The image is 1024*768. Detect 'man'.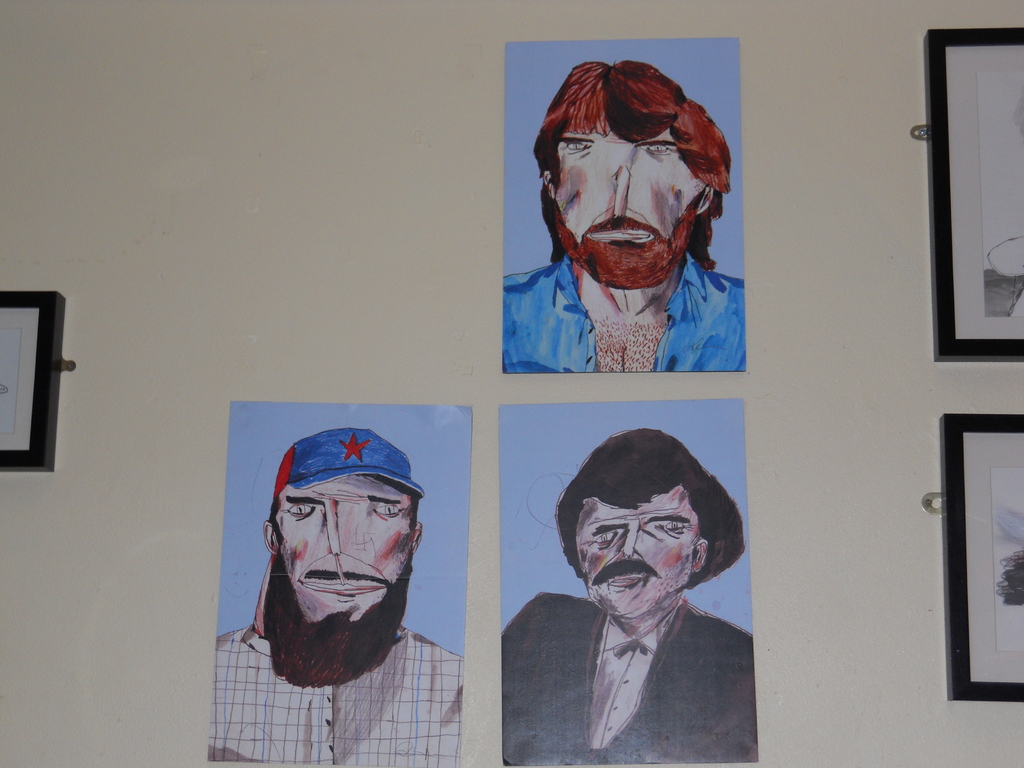
Detection: (497,426,755,765).
